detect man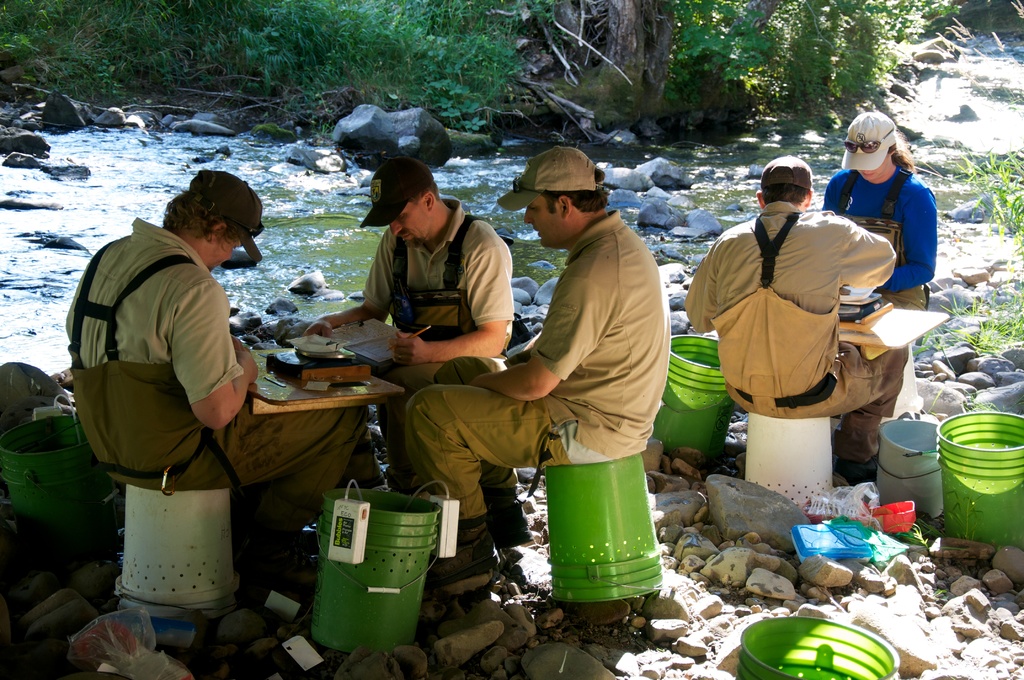
bbox=[685, 156, 901, 464]
